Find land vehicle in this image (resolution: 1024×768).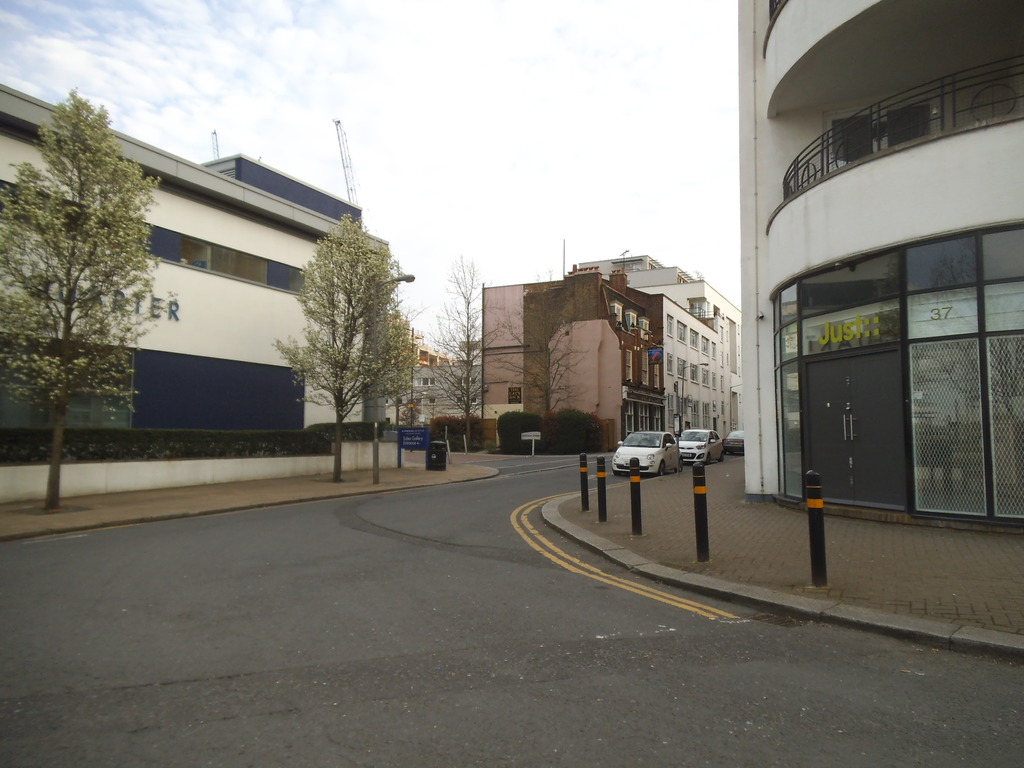
(676,430,725,465).
